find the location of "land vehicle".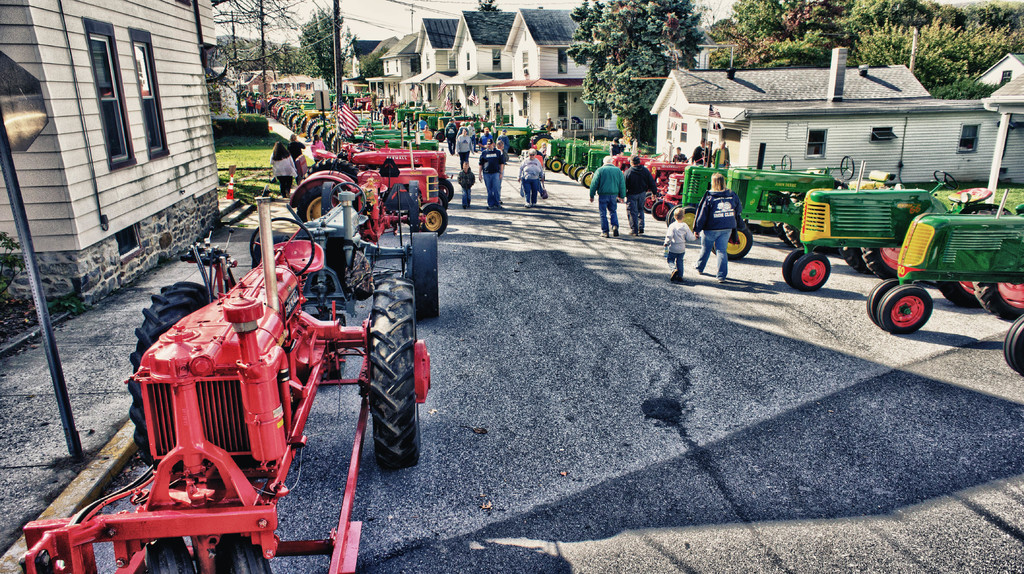
Location: l=781, t=159, r=986, b=291.
